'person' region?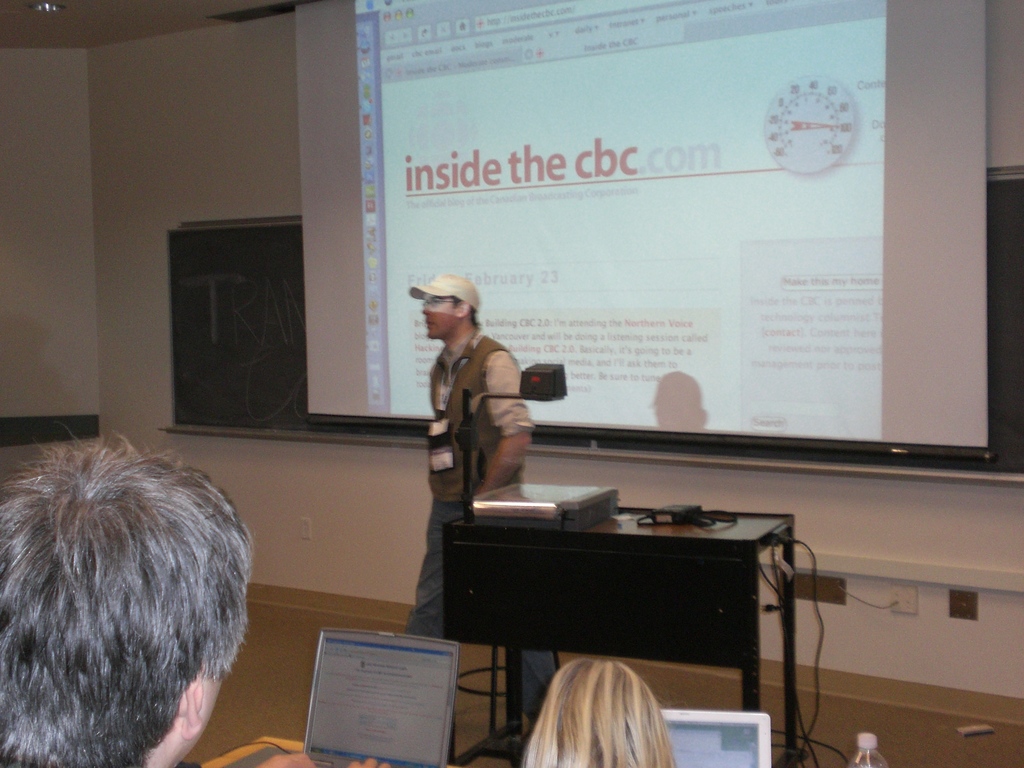
(left=396, top=271, right=565, bottom=730)
